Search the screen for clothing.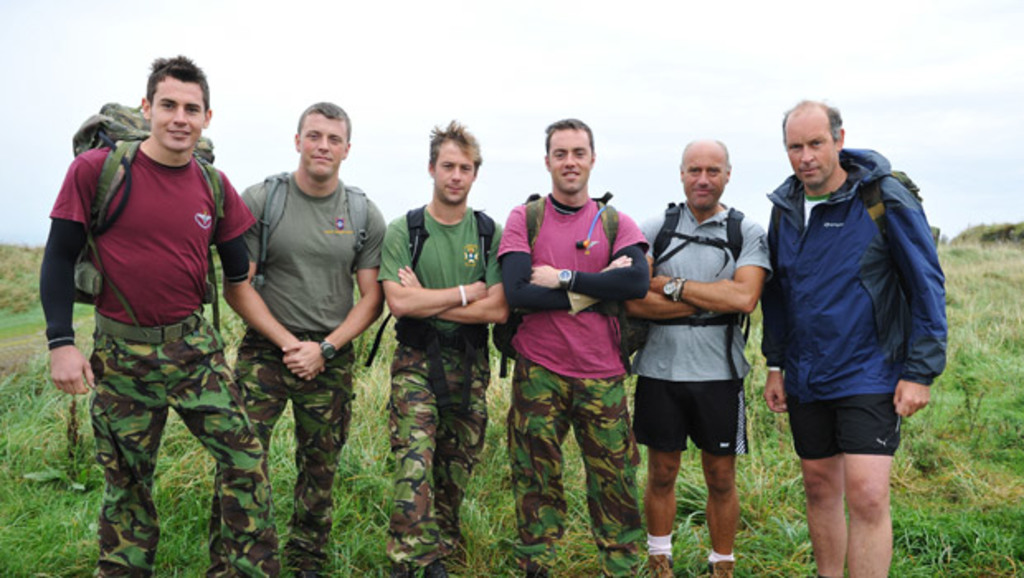
Found at {"x1": 765, "y1": 145, "x2": 948, "y2": 456}.
